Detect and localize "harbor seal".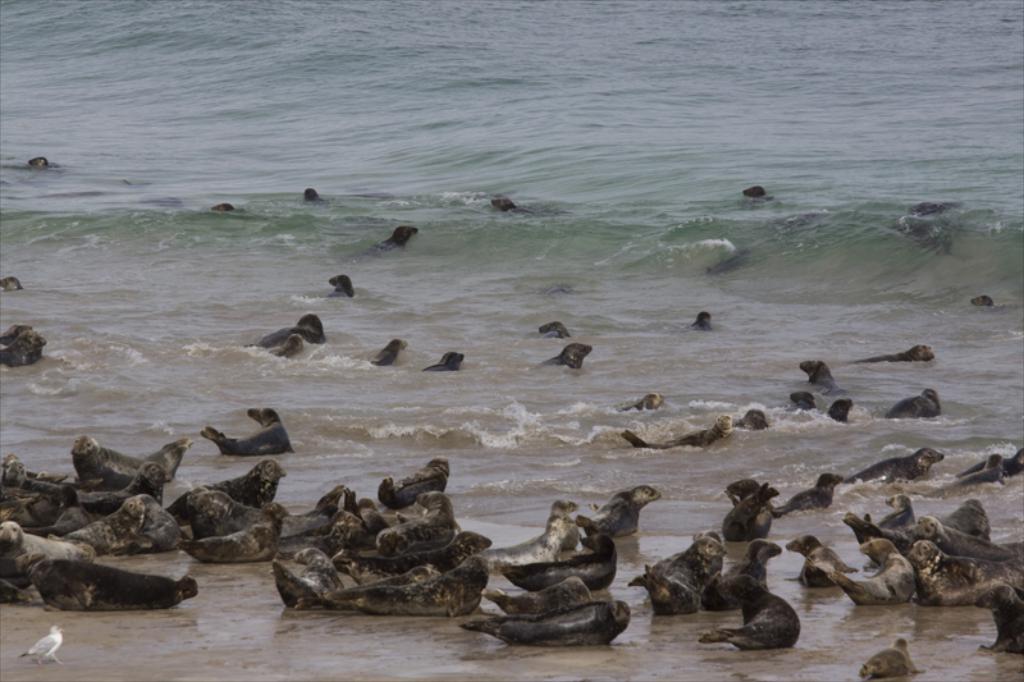
Localized at locate(887, 388, 940, 420).
